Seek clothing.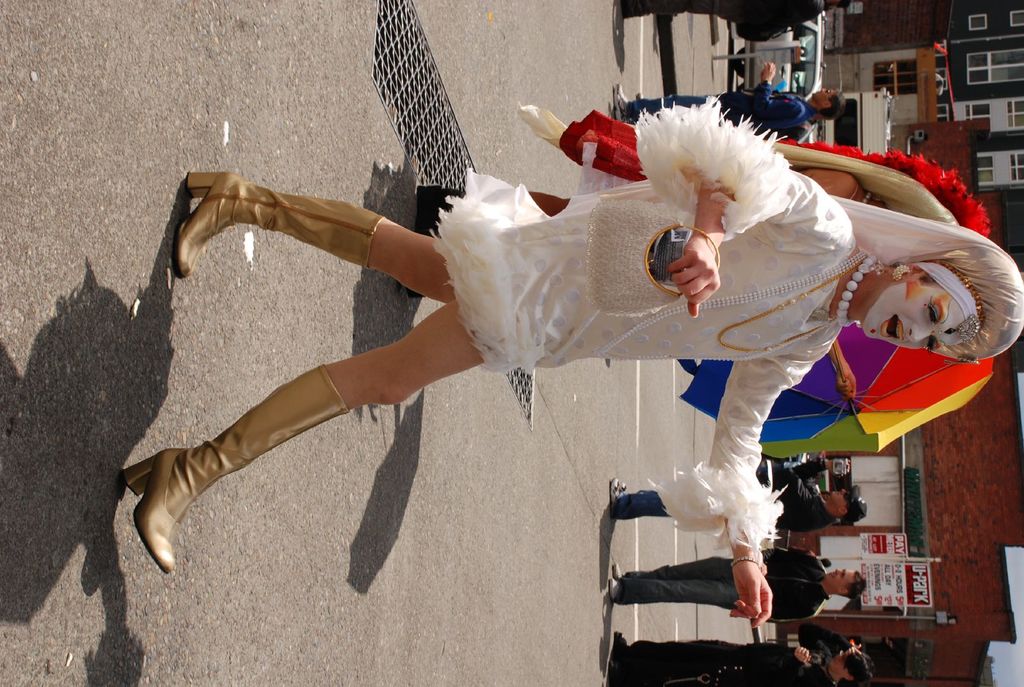
x1=433, y1=92, x2=849, y2=554.
